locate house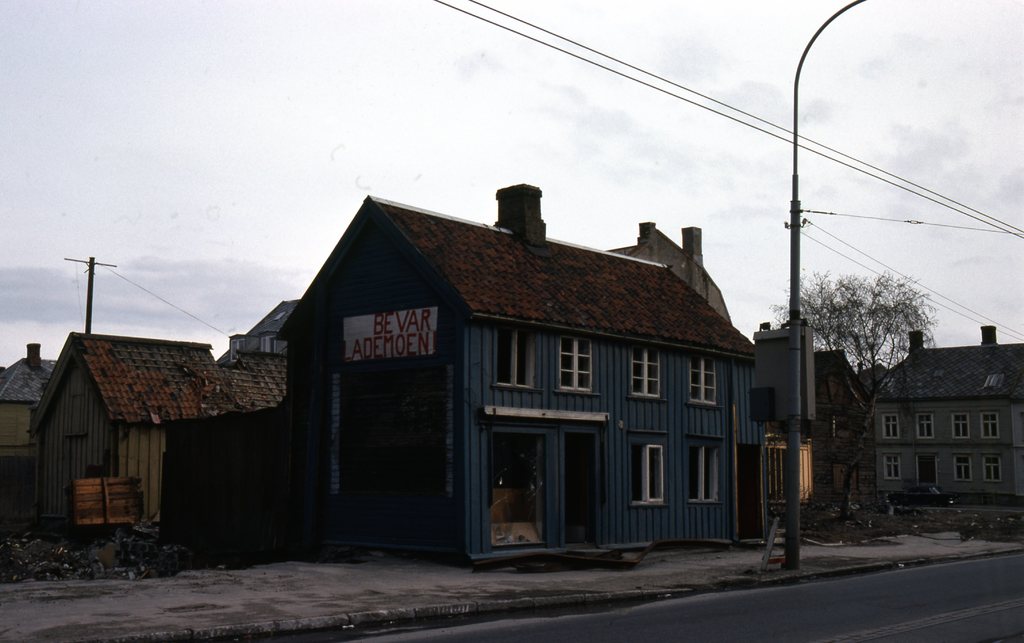
crop(49, 341, 231, 557)
